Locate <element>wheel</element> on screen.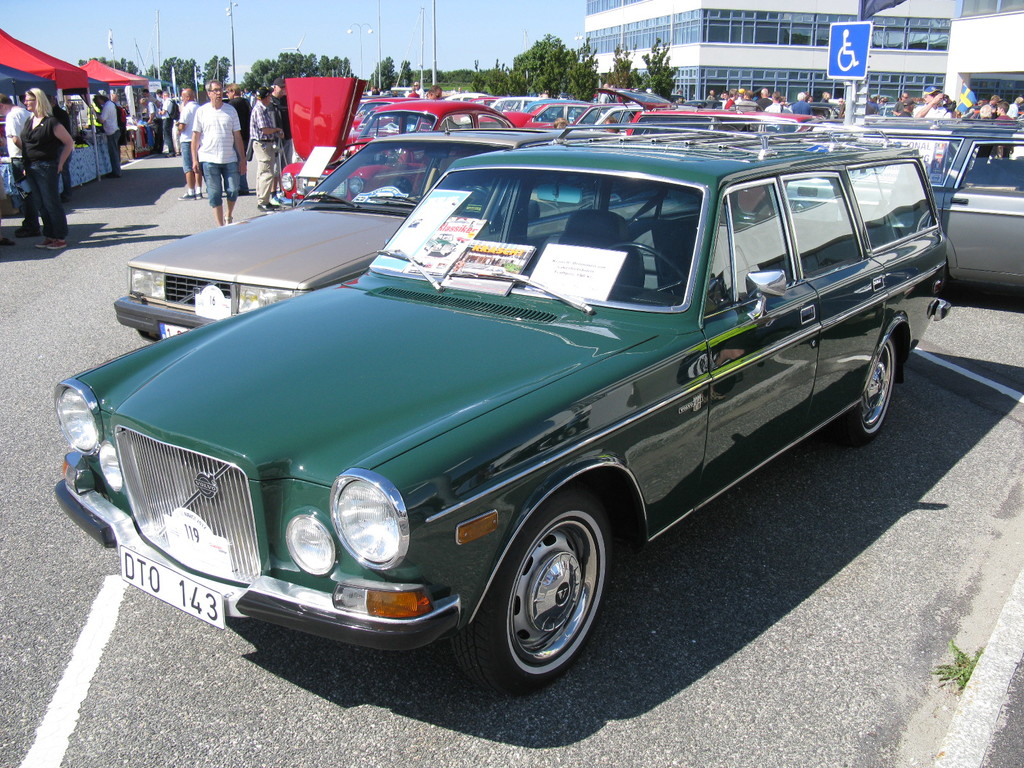
On screen at [843,340,898,446].
